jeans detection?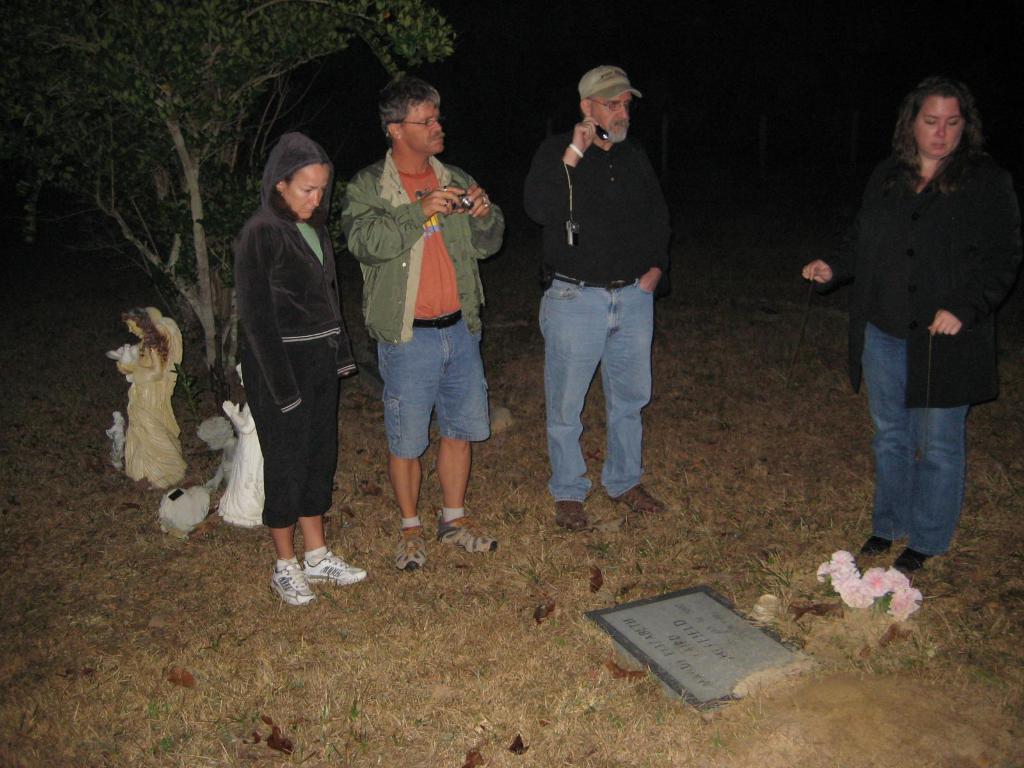
538 275 657 504
